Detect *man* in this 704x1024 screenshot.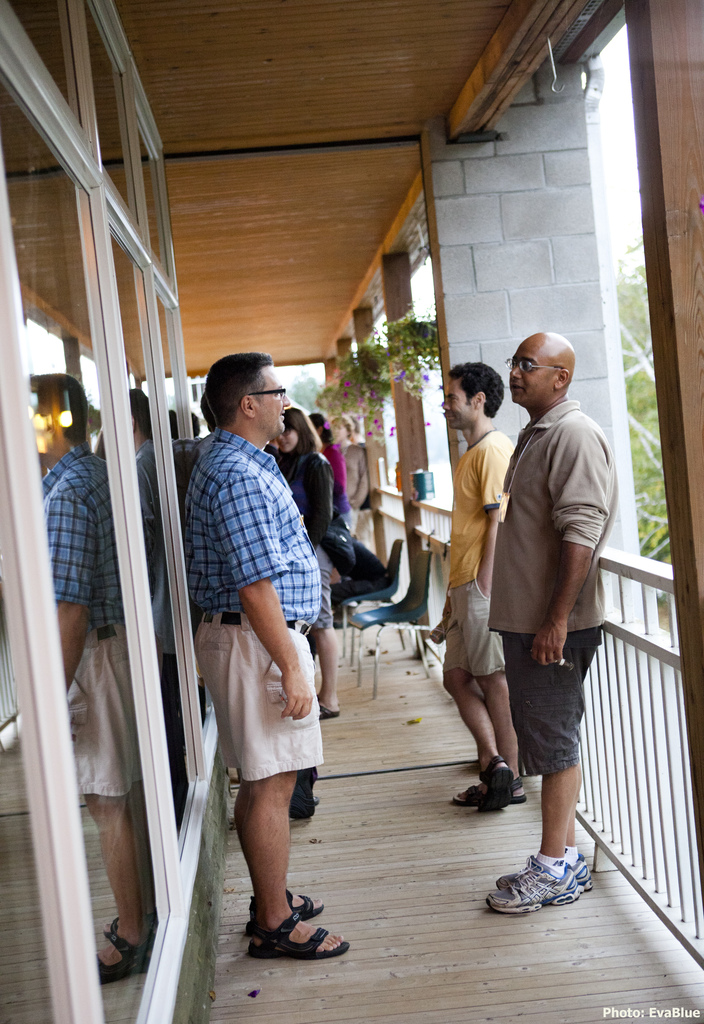
Detection: bbox=(432, 360, 537, 809).
